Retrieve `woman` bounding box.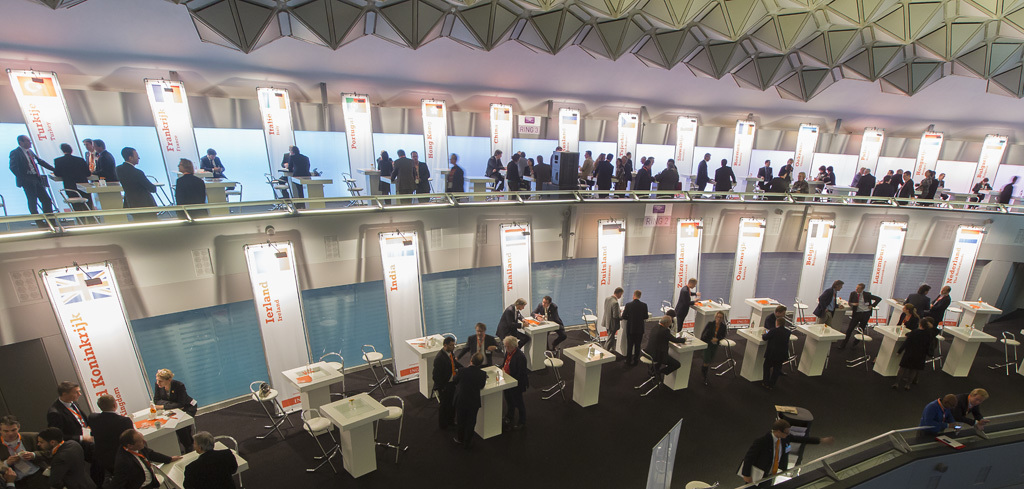
Bounding box: [896,300,919,334].
